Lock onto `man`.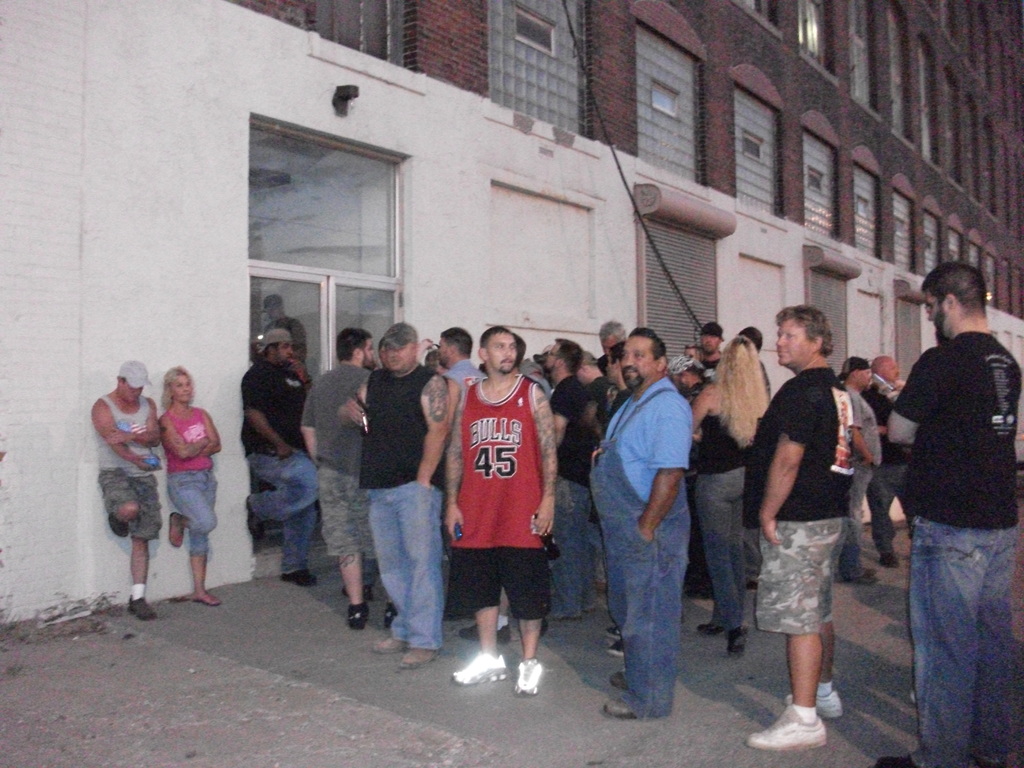
Locked: 858,356,920,563.
